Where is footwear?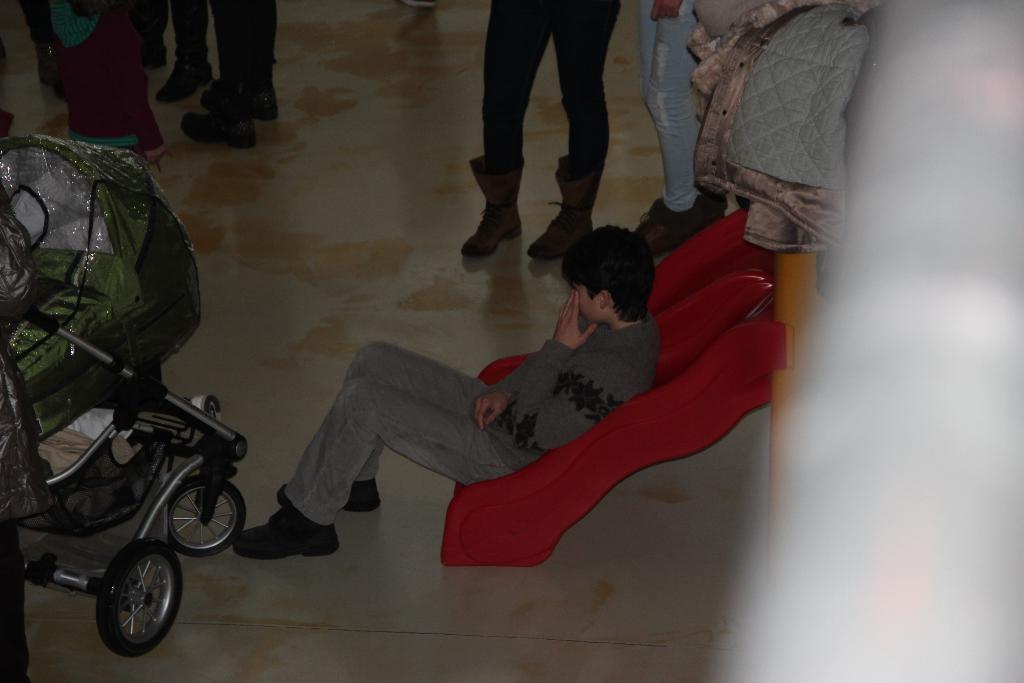
Rect(632, 201, 682, 257).
